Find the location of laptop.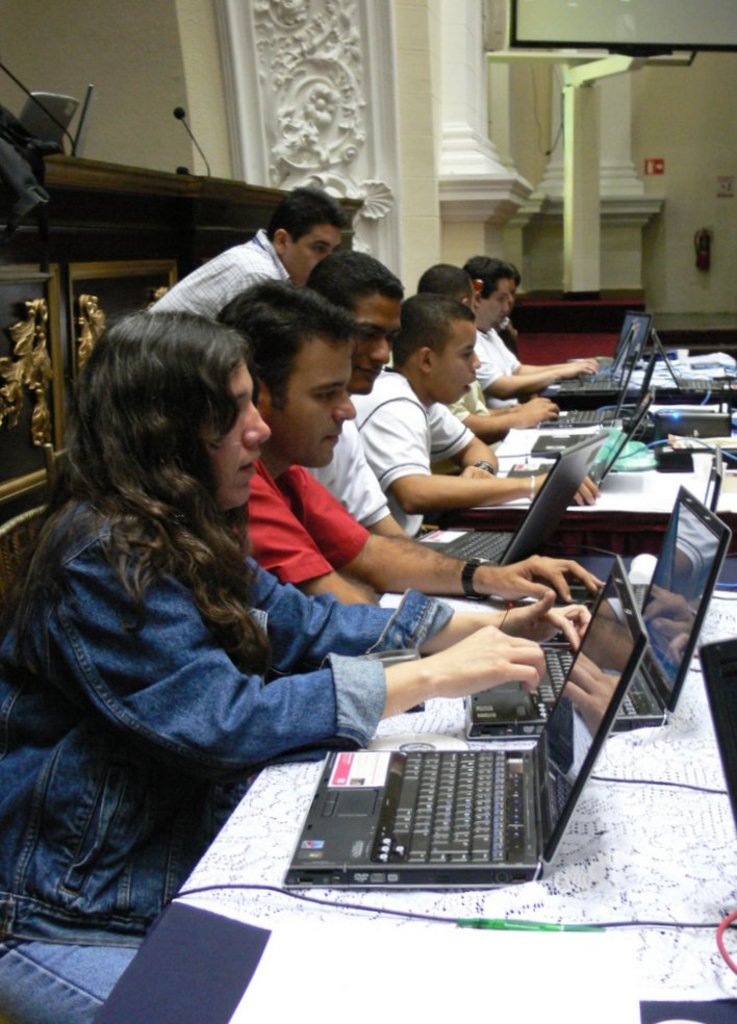
Location: (542,443,719,646).
